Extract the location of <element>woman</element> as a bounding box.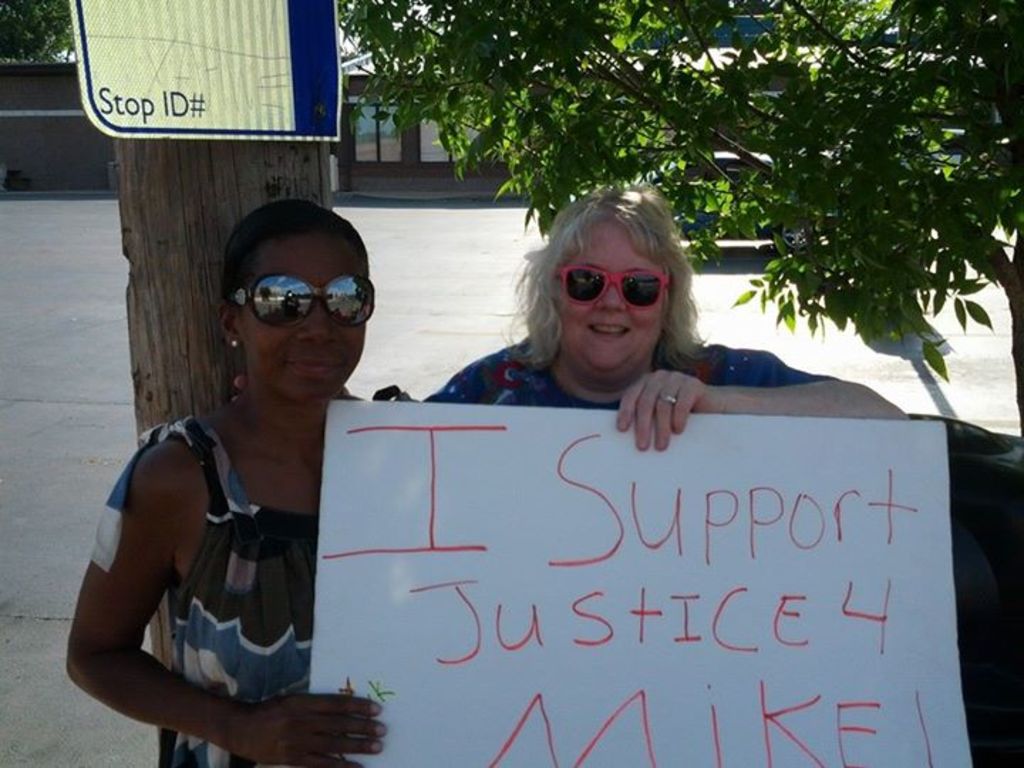
bbox=(415, 182, 913, 451).
